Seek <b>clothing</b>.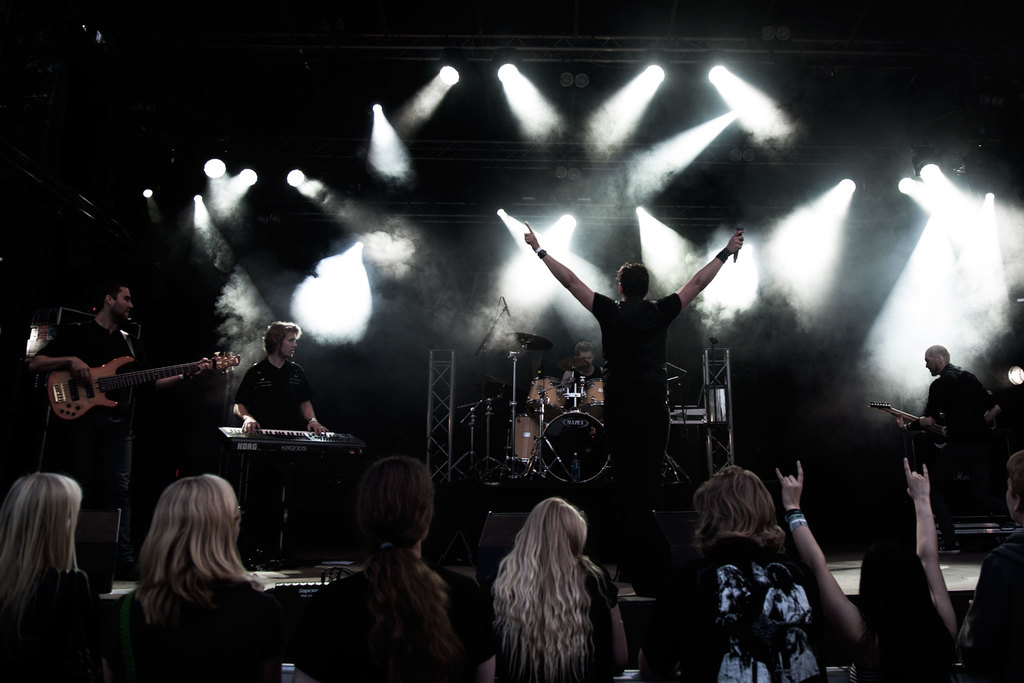
[left=100, top=576, right=285, bottom=682].
